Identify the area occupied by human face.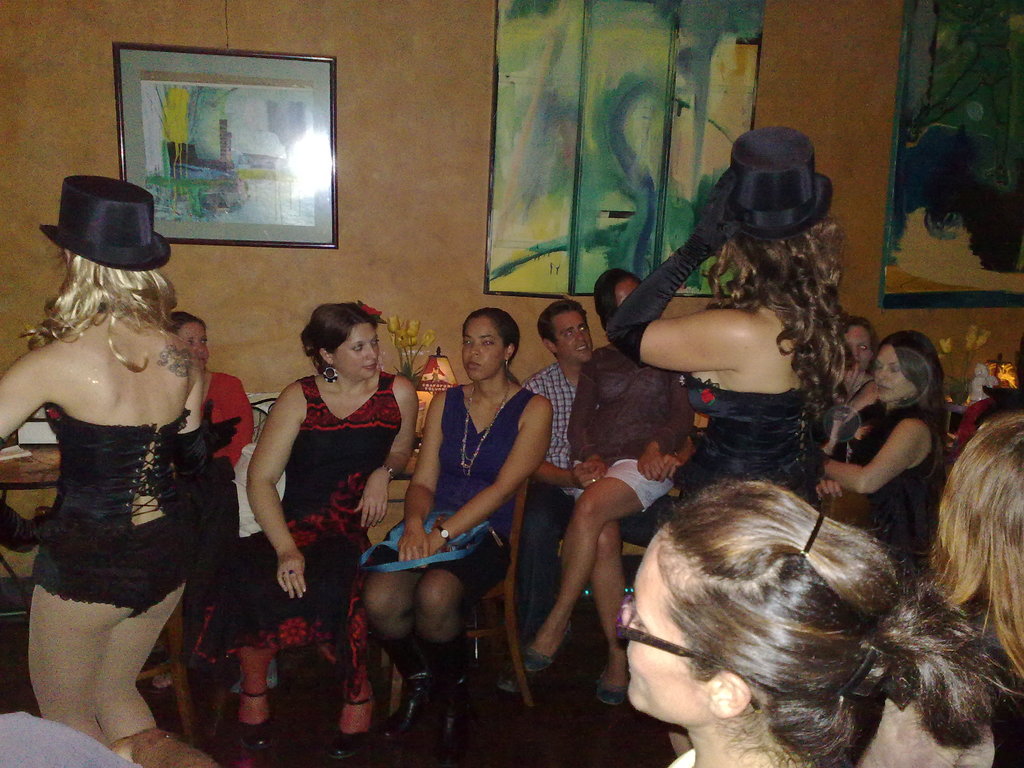
Area: (left=624, top=524, right=713, bottom=728).
